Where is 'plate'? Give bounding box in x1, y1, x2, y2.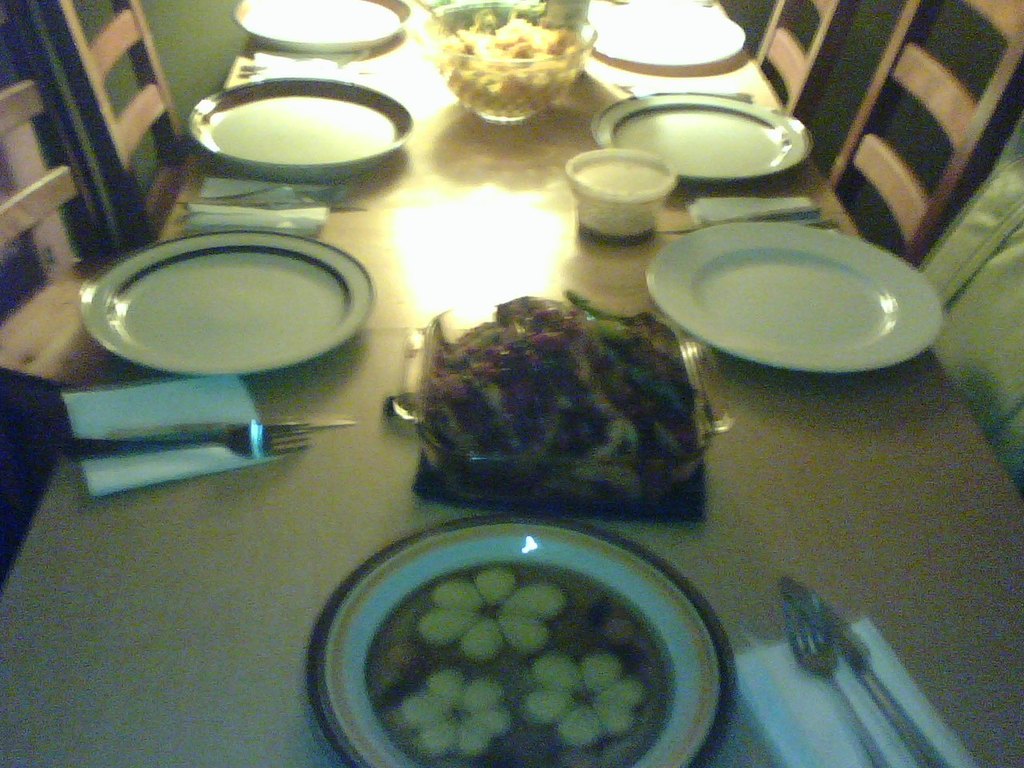
657, 212, 925, 346.
